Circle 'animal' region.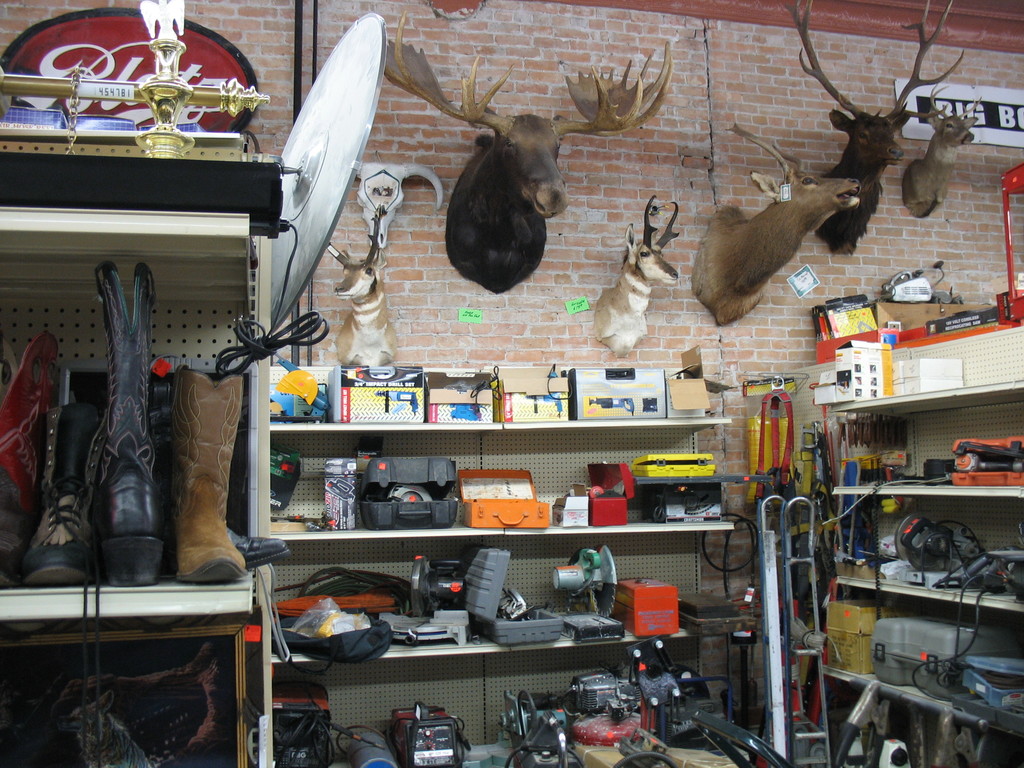
Region: box(787, 0, 983, 257).
